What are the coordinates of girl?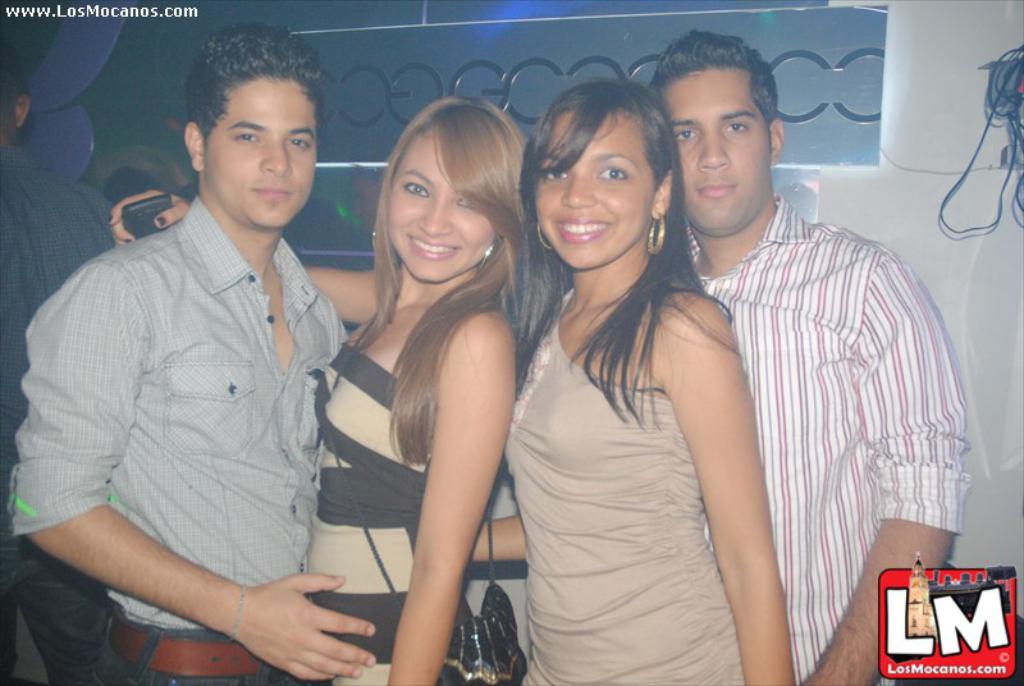
(left=470, top=78, right=795, bottom=685).
